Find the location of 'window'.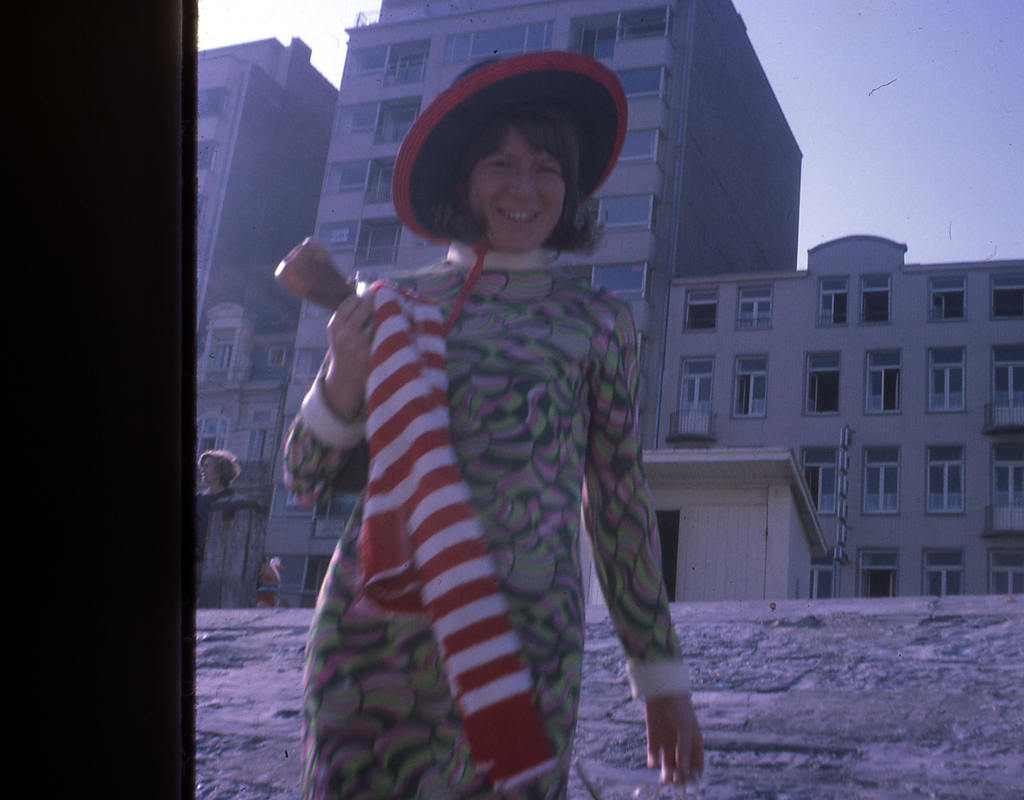
Location: (x1=858, y1=271, x2=896, y2=329).
